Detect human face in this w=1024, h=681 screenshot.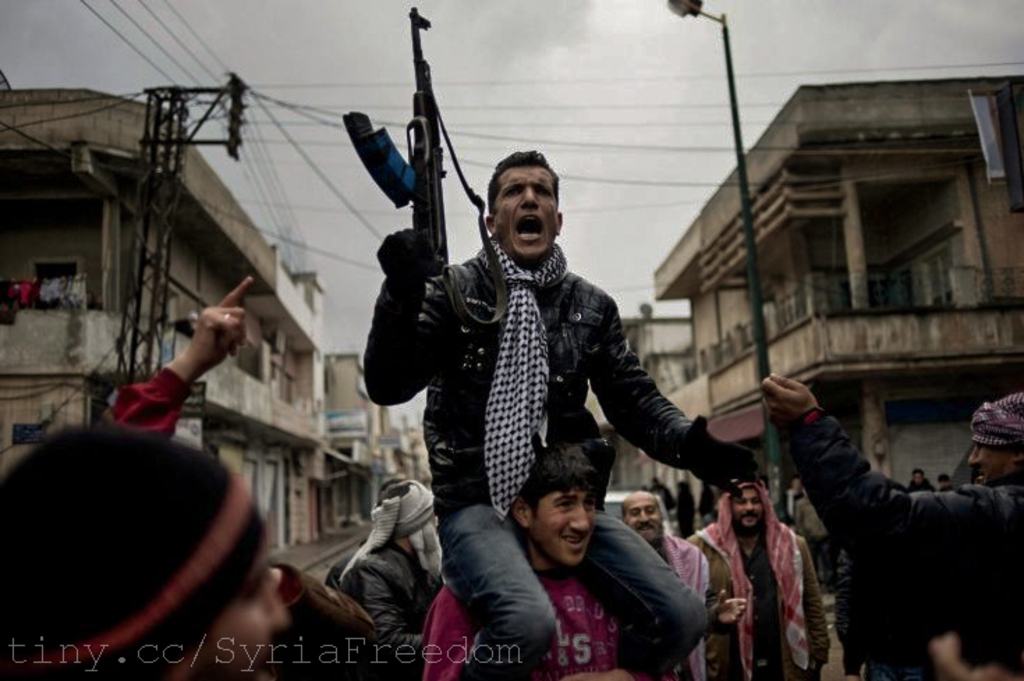
Detection: <region>736, 487, 766, 528</region>.
